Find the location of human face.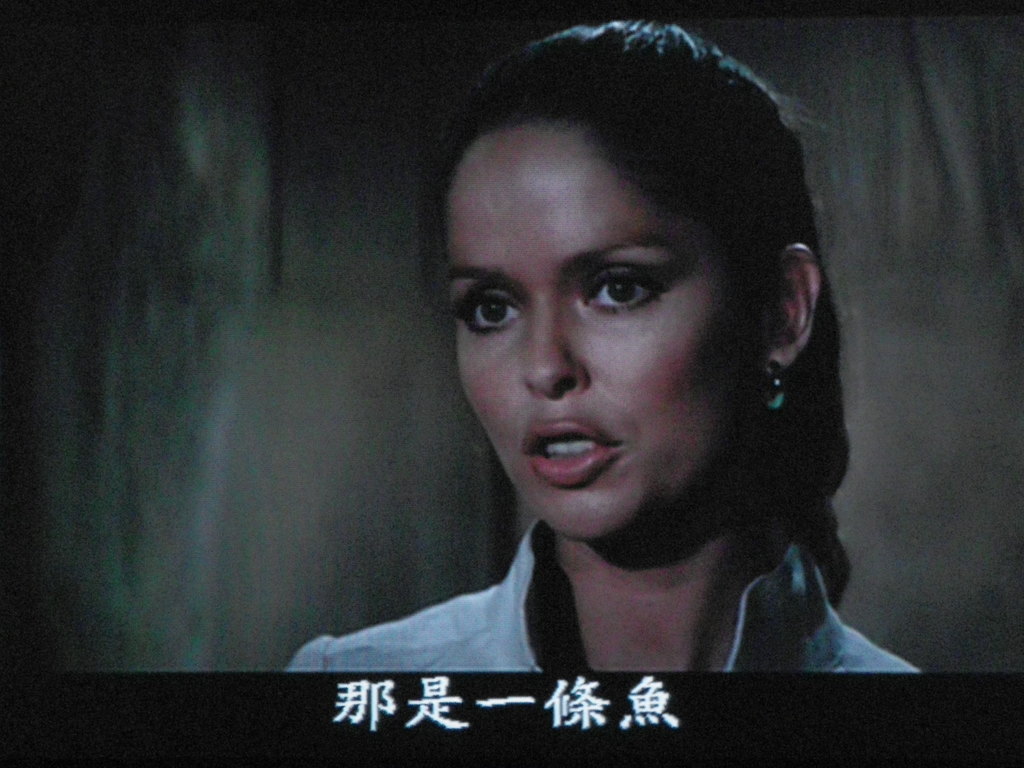
Location: crop(445, 125, 751, 537).
